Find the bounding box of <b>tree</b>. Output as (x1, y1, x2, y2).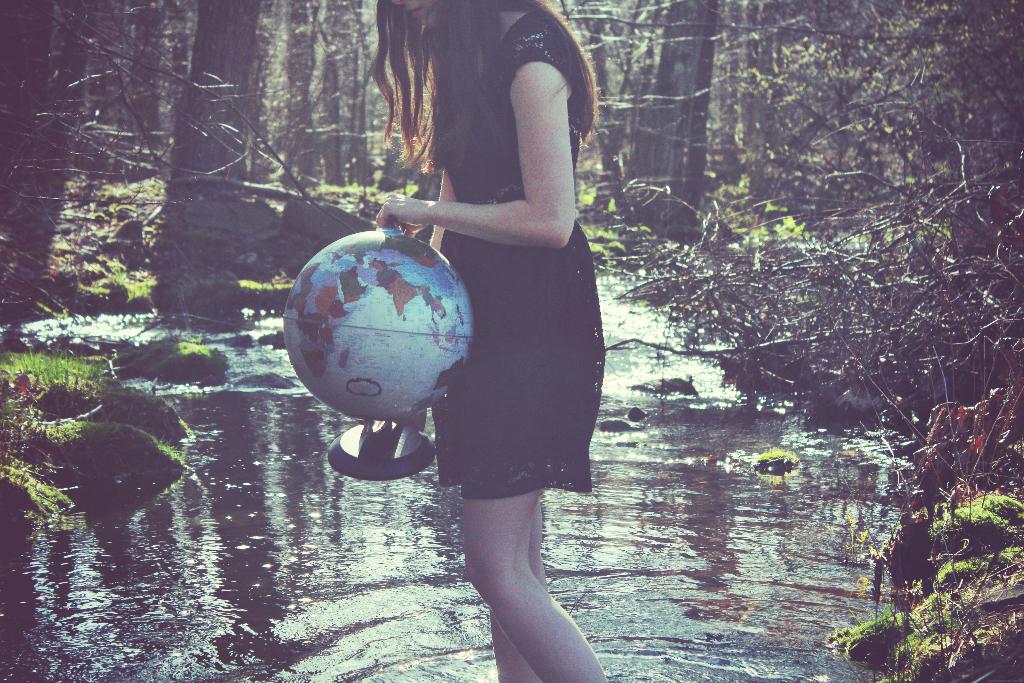
(249, 0, 414, 208).
